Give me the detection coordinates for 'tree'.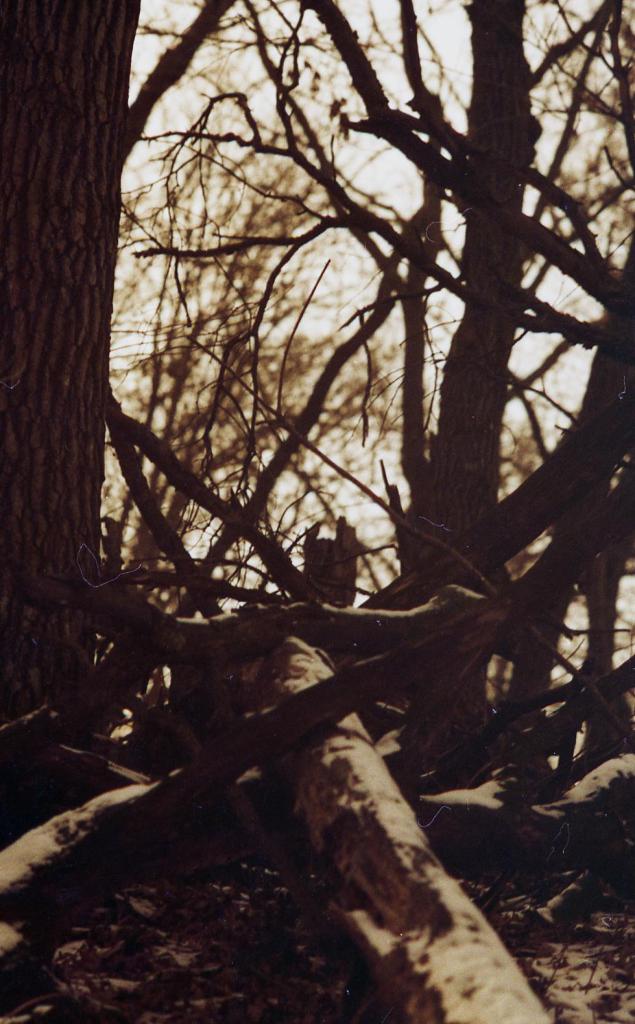
<bbox>0, 0, 634, 767</bbox>.
